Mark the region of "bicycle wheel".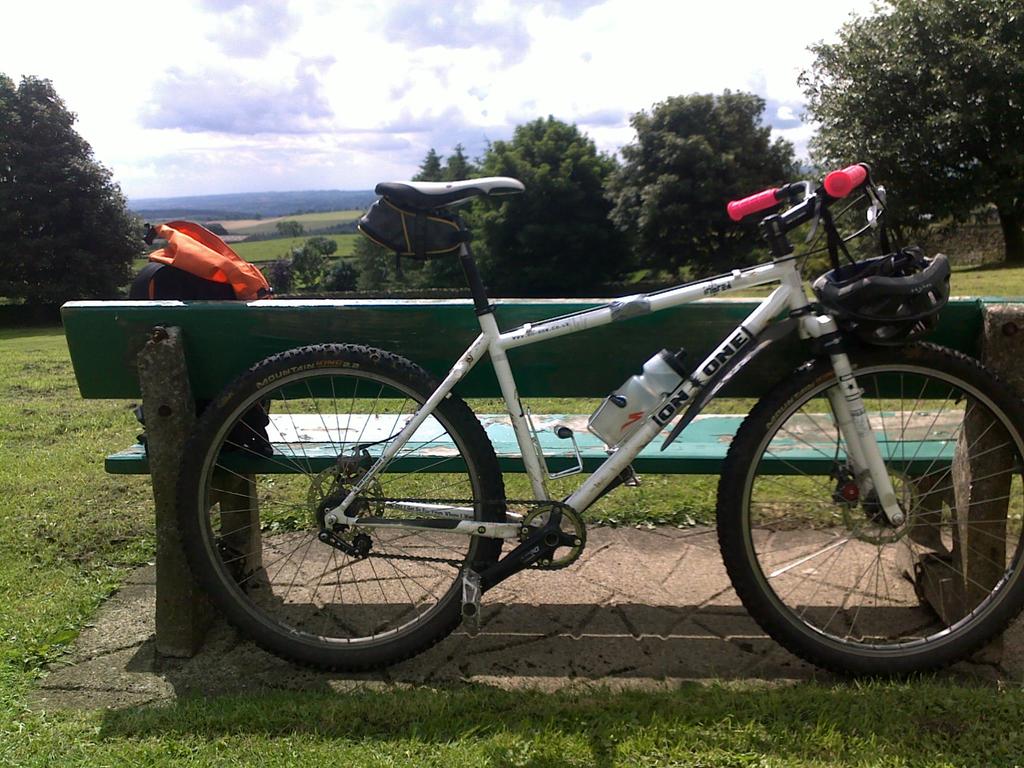
Region: x1=711, y1=331, x2=1023, y2=683.
